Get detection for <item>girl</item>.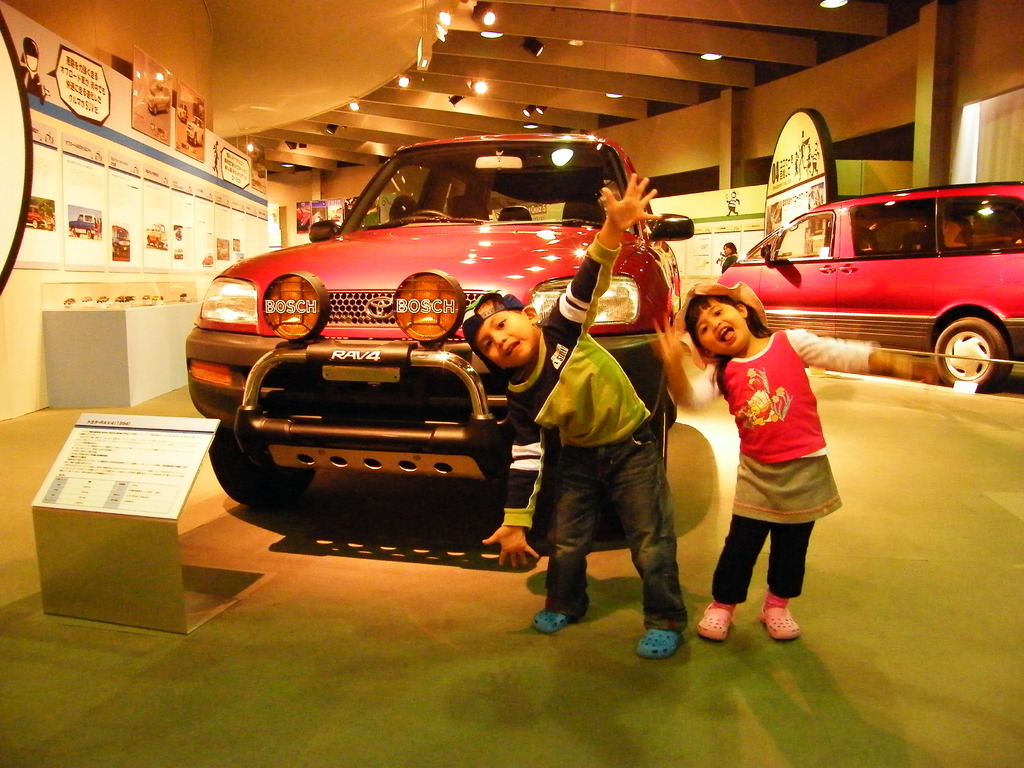
Detection: 659 285 906 644.
